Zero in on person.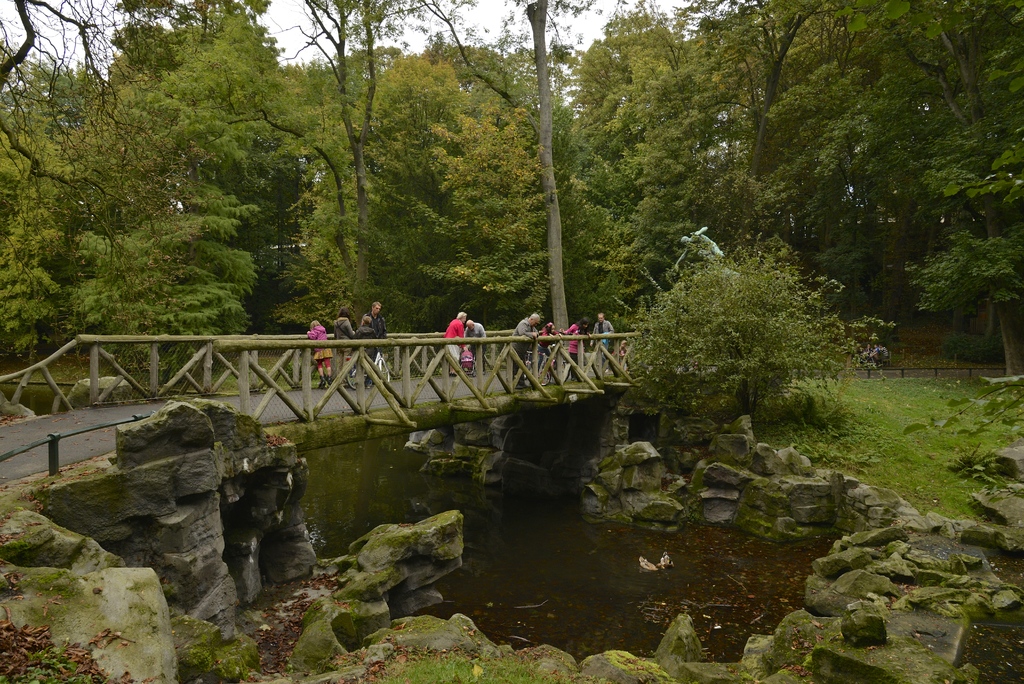
Zeroed in: x1=357 y1=315 x2=378 y2=345.
